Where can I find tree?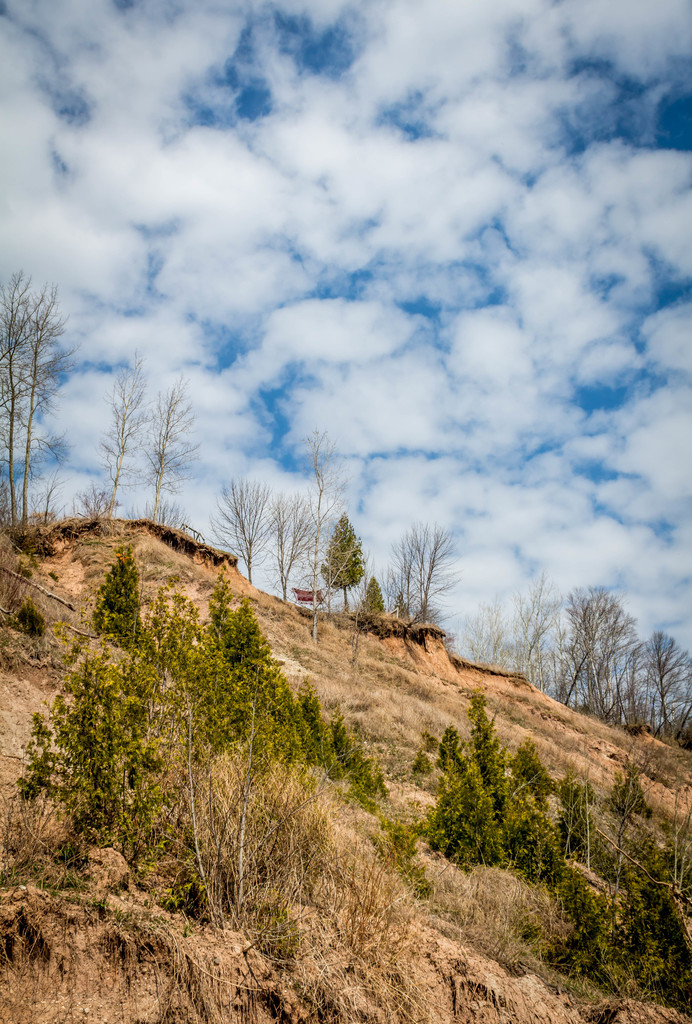
You can find it at BBox(624, 623, 691, 760).
